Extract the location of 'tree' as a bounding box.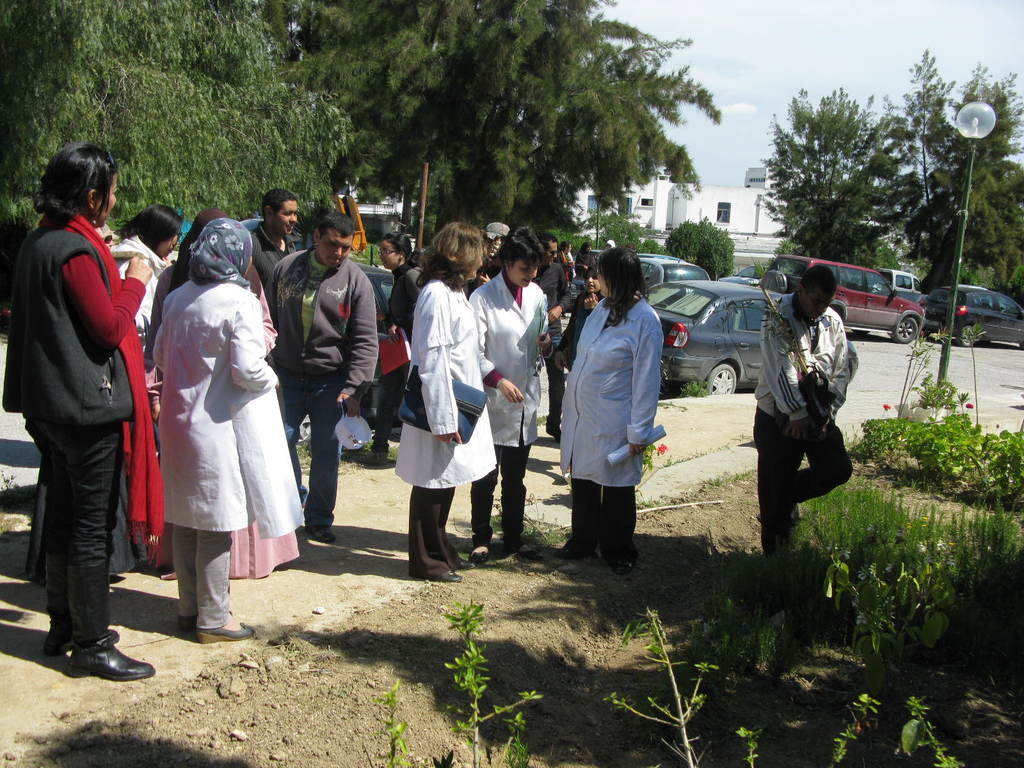
260 0 723 233.
